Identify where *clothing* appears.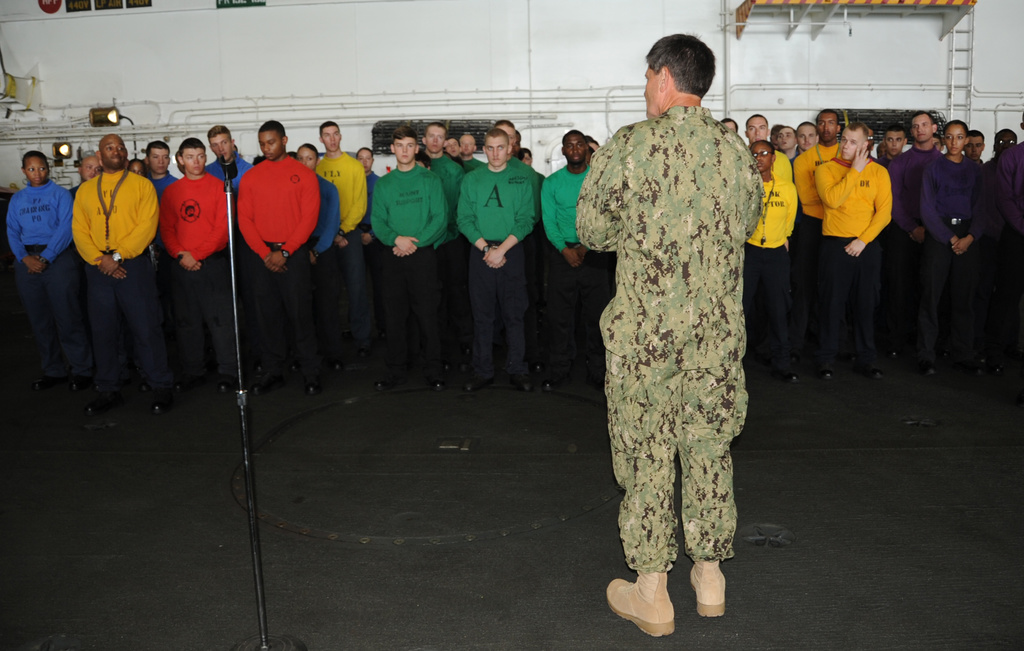
Appears at x1=550, y1=257, x2=611, y2=398.
